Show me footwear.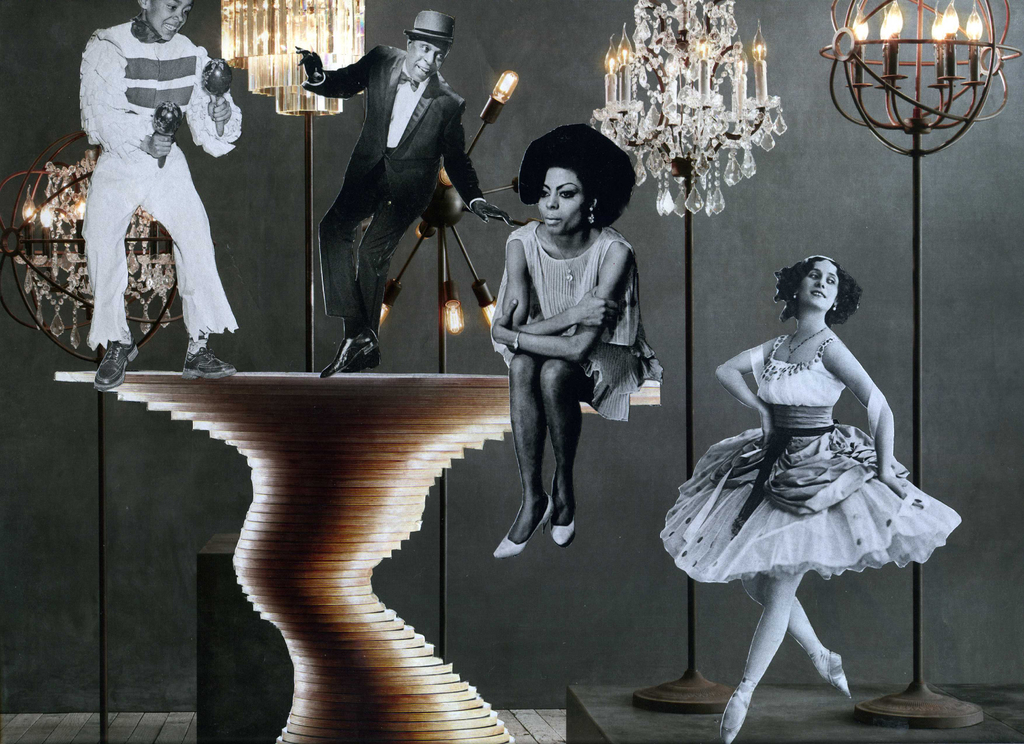
footwear is here: [left=495, top=493, right=554, bottom=557].
